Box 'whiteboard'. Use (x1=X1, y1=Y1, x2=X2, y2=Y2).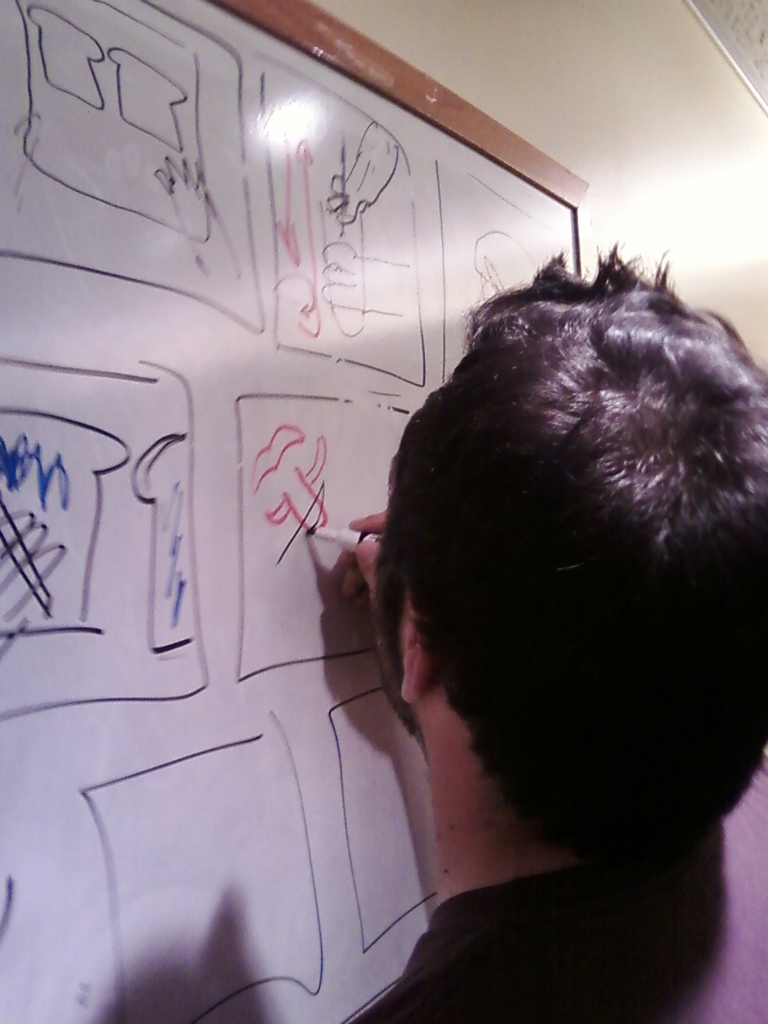
(x1=2, y1=0, x2=594, y2=1023).
